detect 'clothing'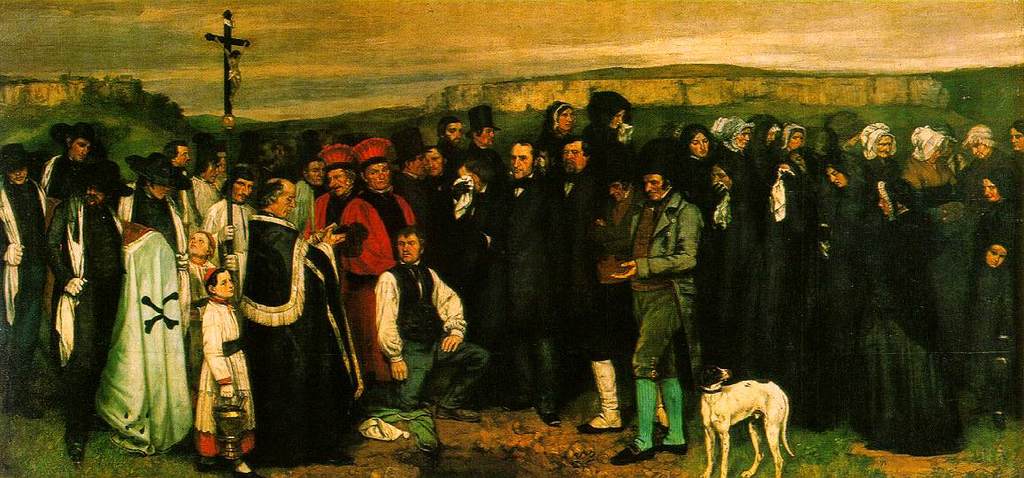
183:171:231:222
